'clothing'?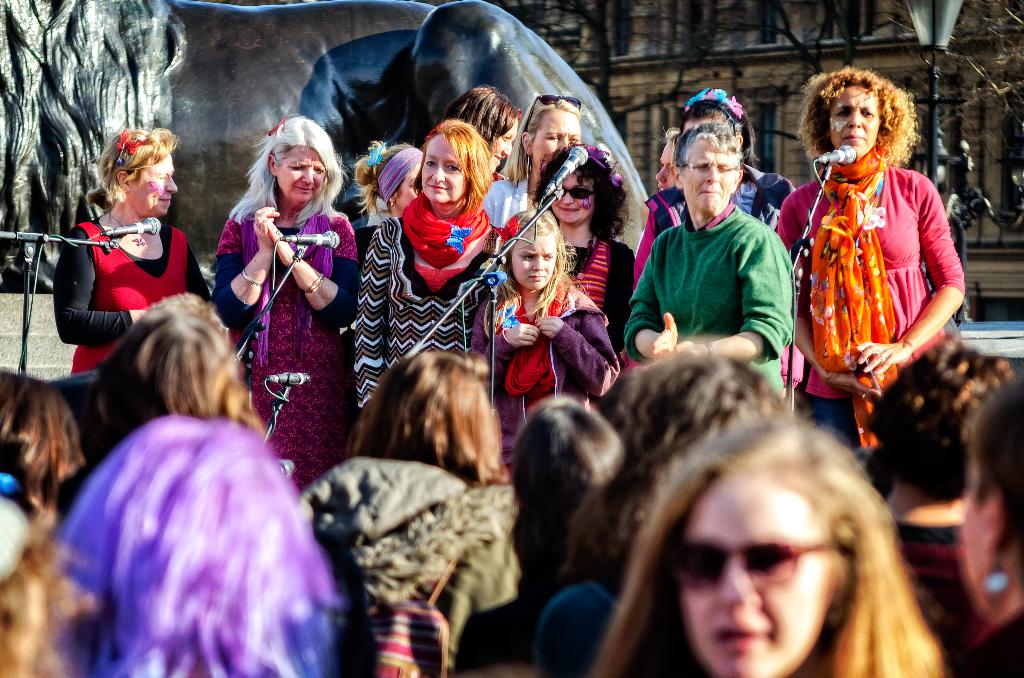
pyautogui.locateOnScreen(355, 188, 492, 437)
